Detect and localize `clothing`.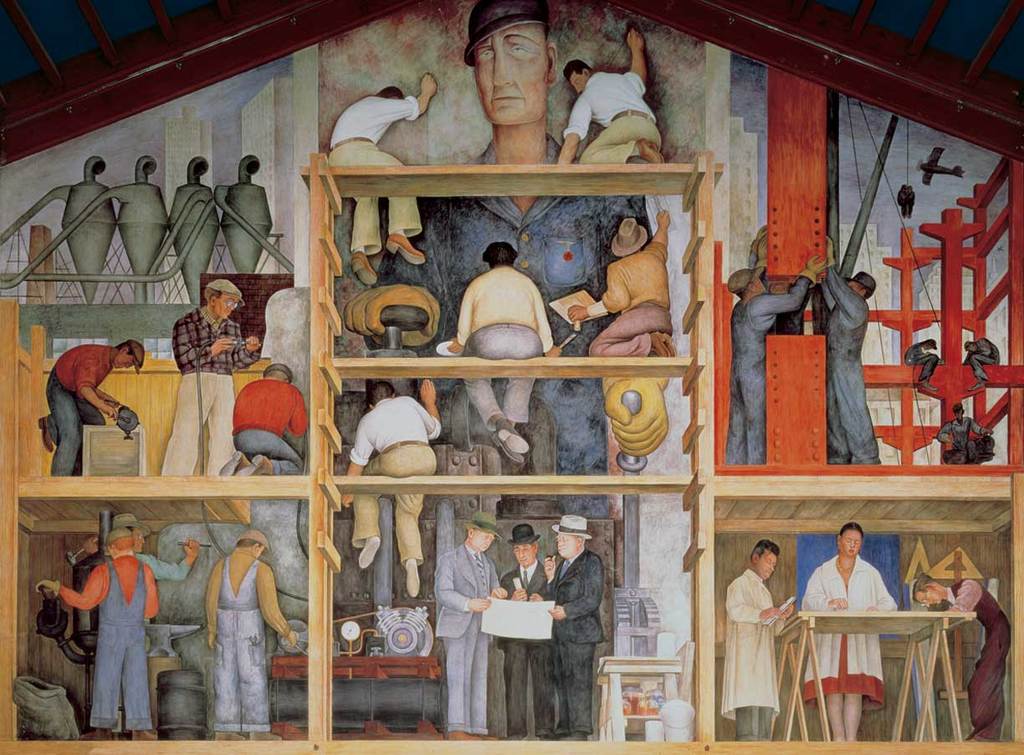
Localized at <region>822, 260, 878, 465</region>.
